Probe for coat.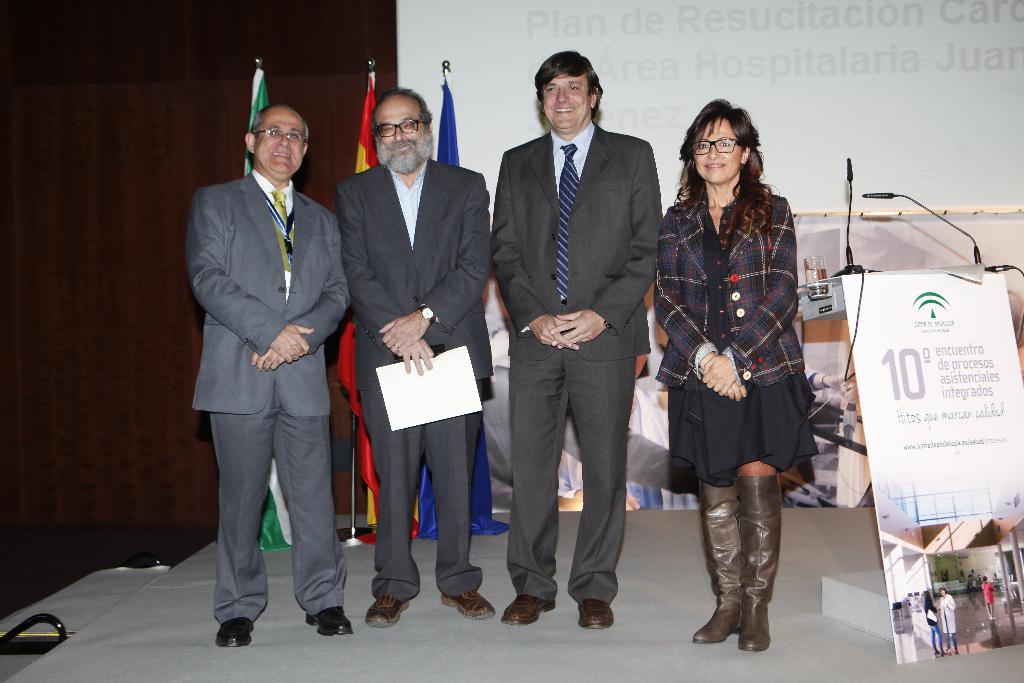
Probe result: 189/158/342/423.
